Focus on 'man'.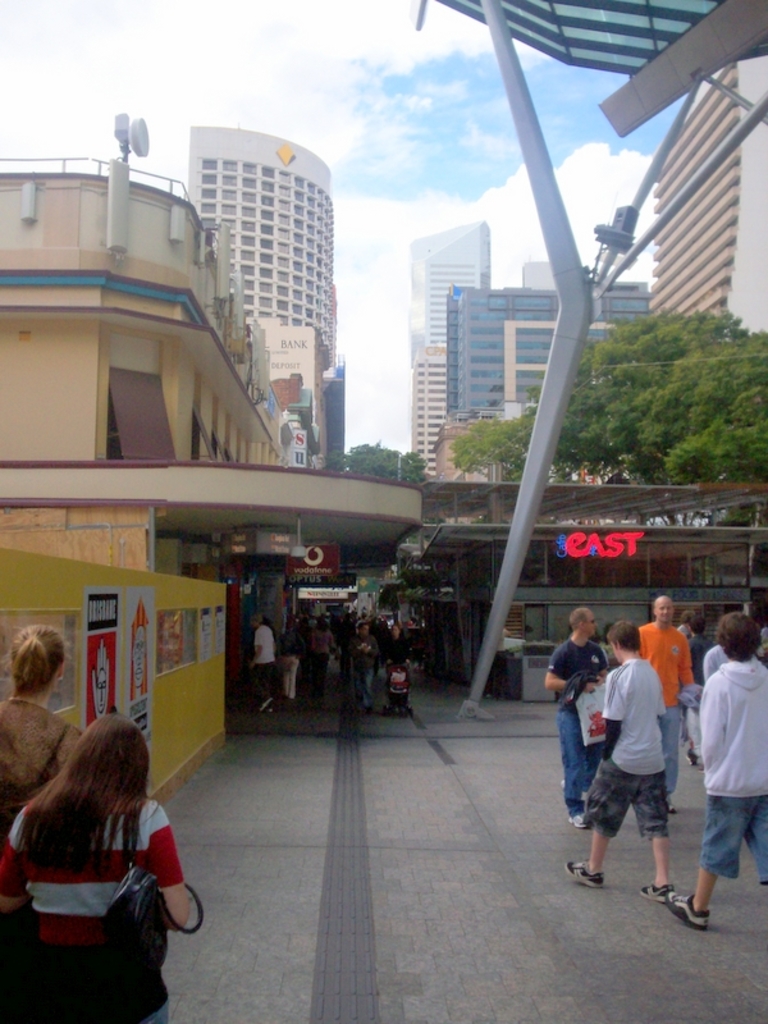
Focused at region(248, 613, 275, 712).
